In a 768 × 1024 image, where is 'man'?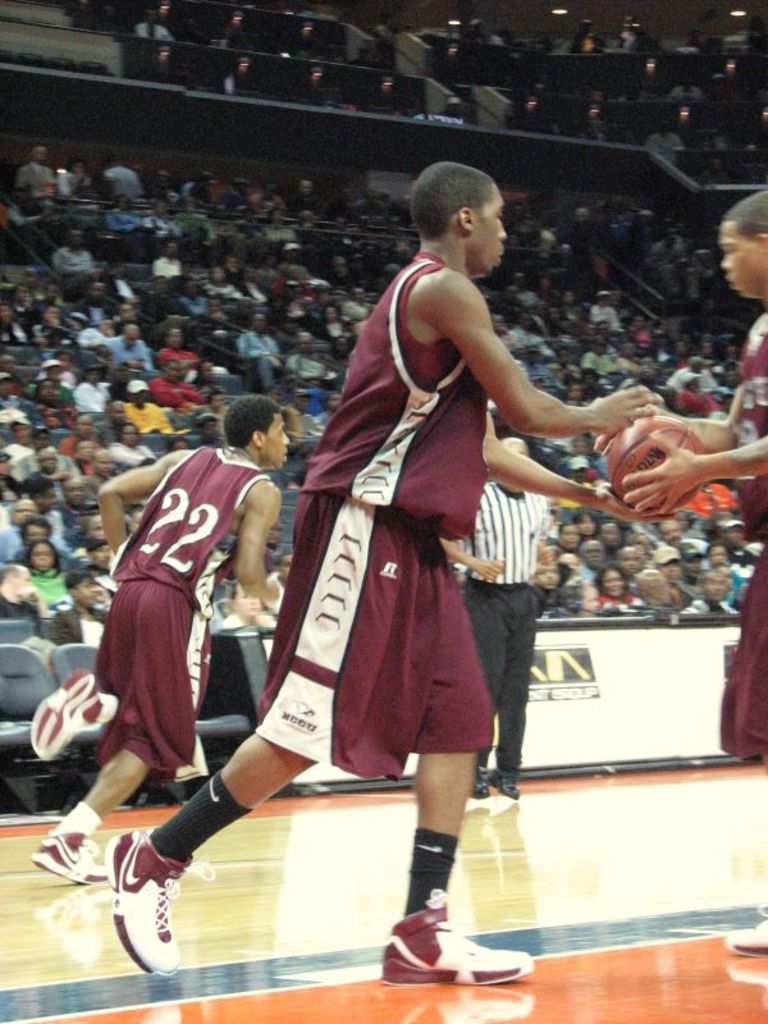
582, 187, 767, 959.
